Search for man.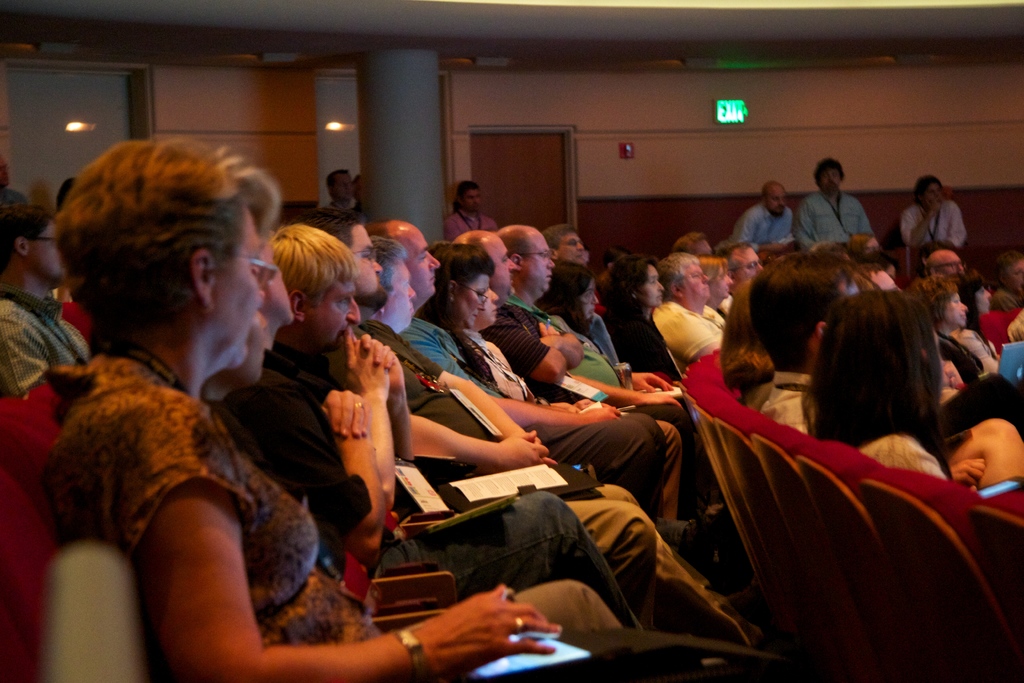
Found at [469, 219, 717, 533].
